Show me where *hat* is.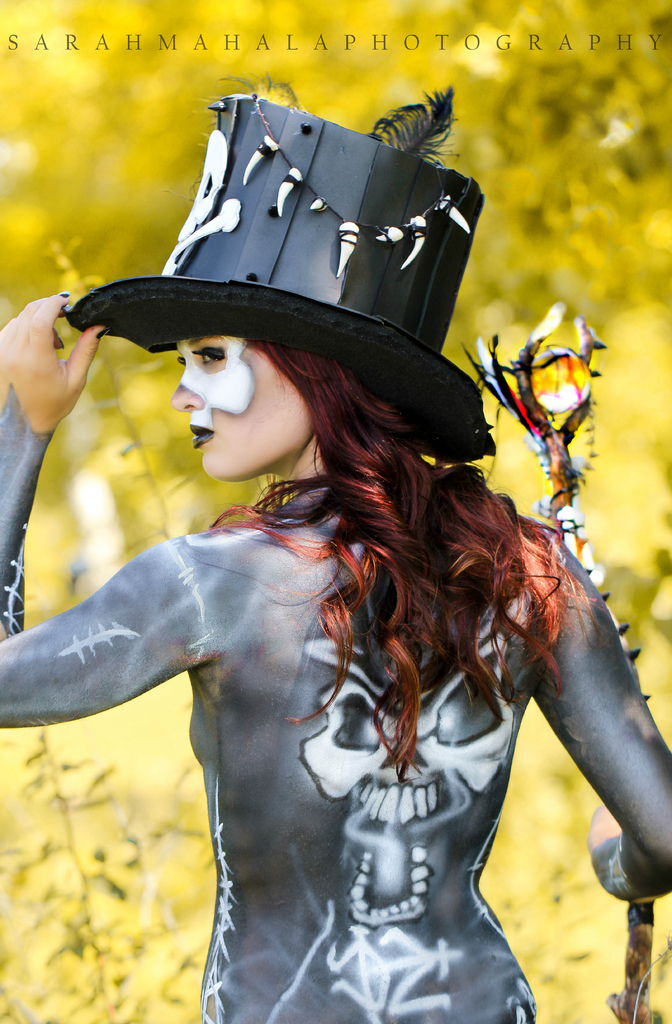
*hat* is at detection(62, 83, 500, 462).
